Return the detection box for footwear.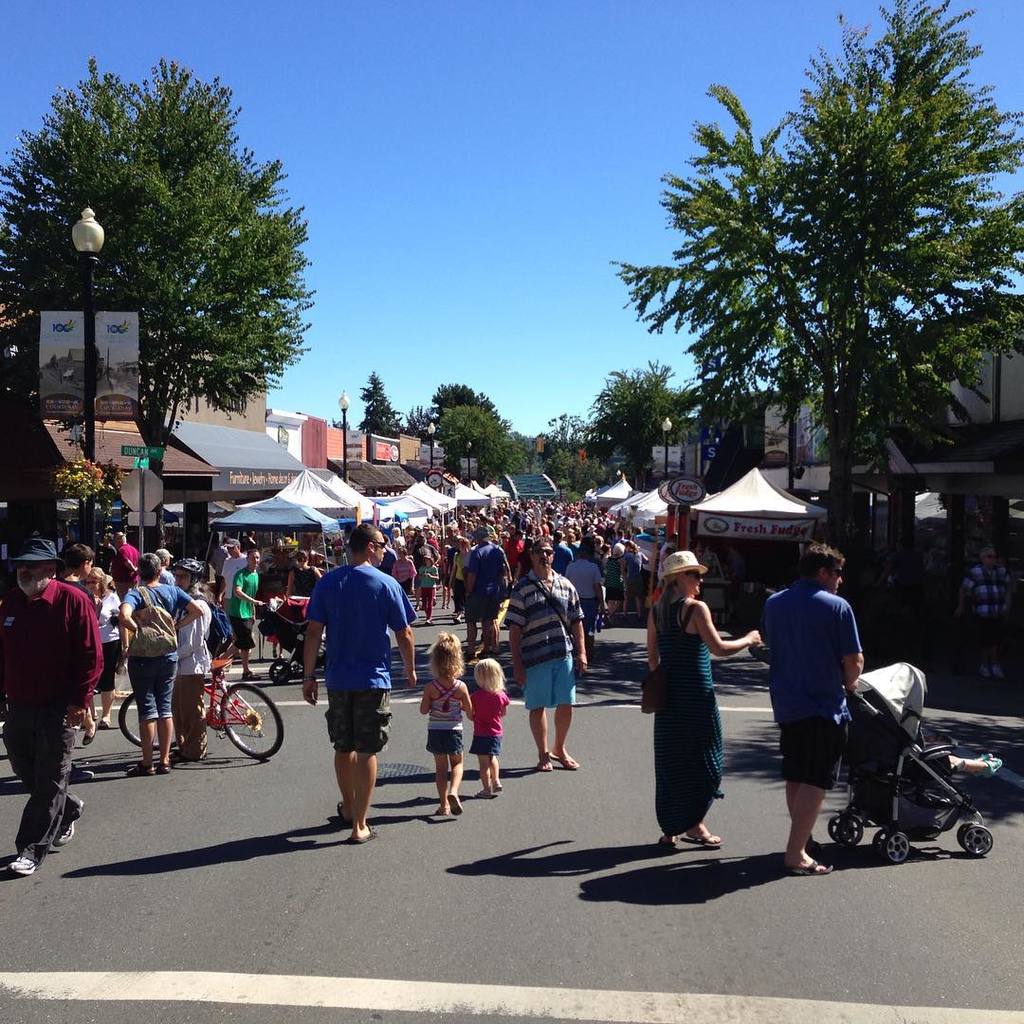
(170, 747, 192, 766).
